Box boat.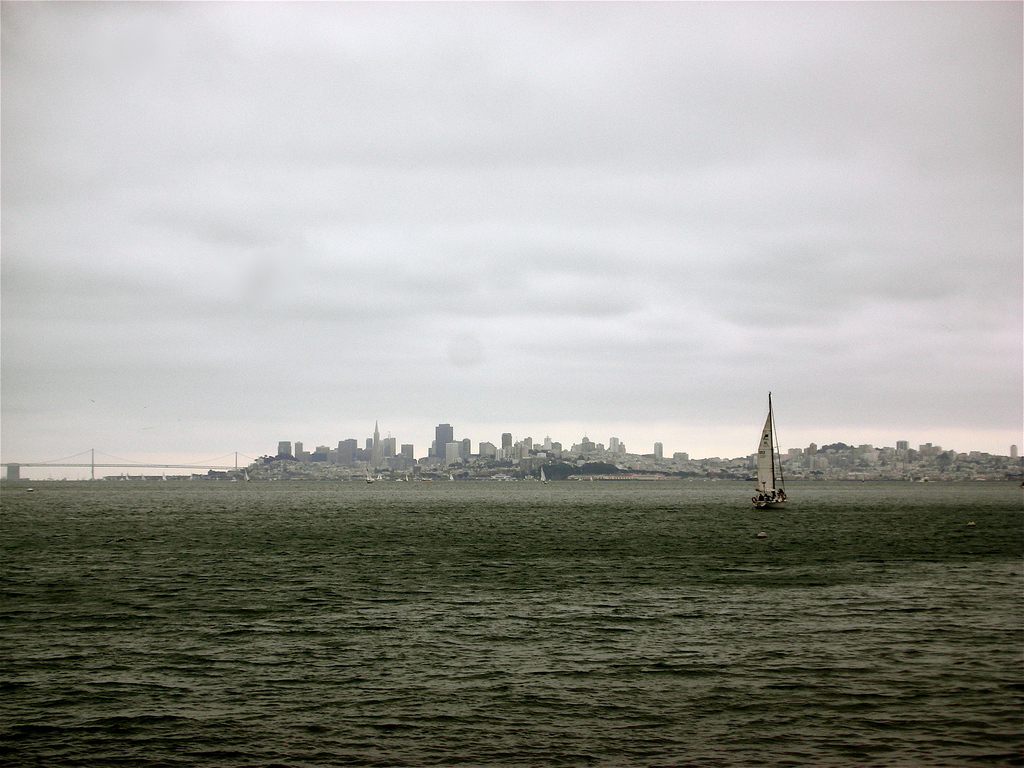
{"x1": 732, "y1": 410, "x2": 813, "y2": 519}.
